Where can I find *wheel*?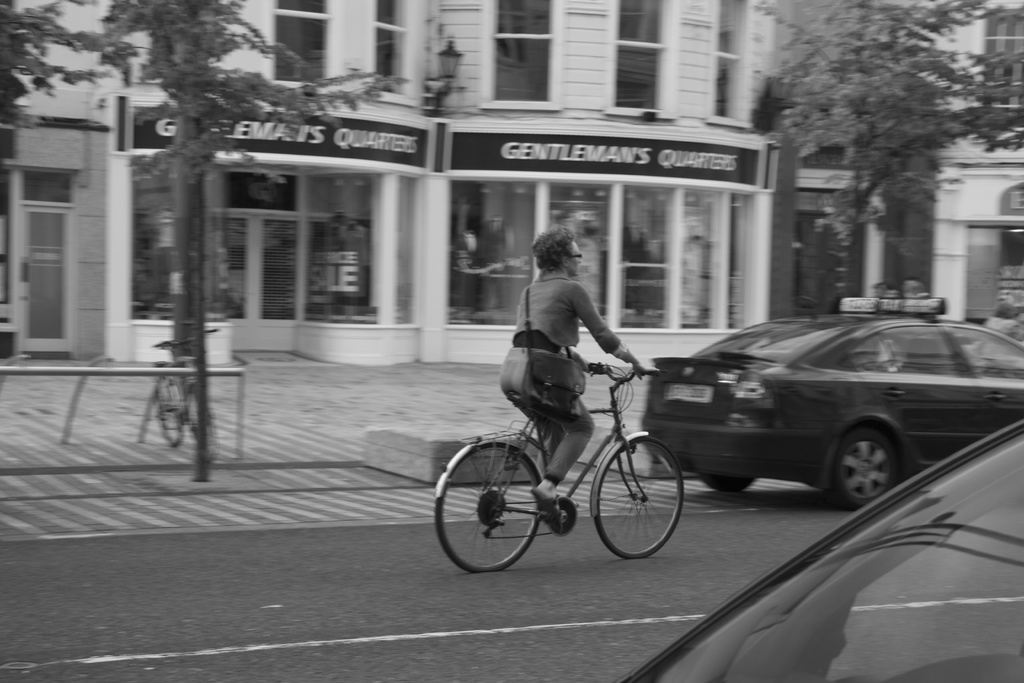
You can find it at [834, 425, 902, 509].
